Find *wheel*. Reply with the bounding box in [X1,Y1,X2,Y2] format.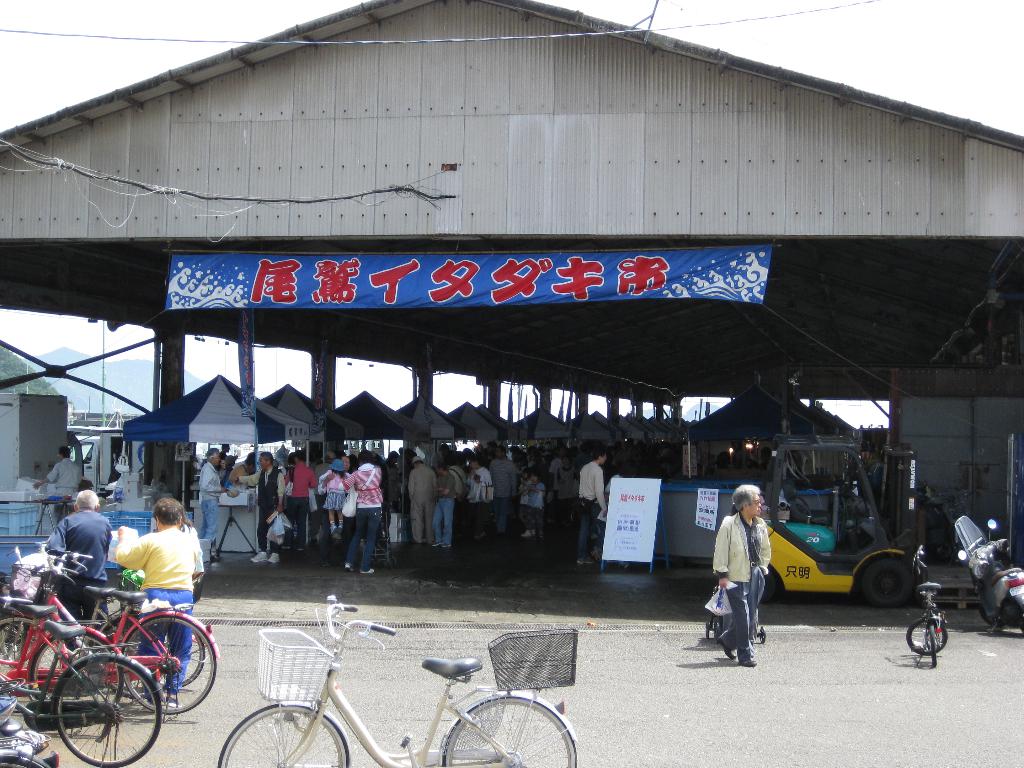
[157,630,208,692].
